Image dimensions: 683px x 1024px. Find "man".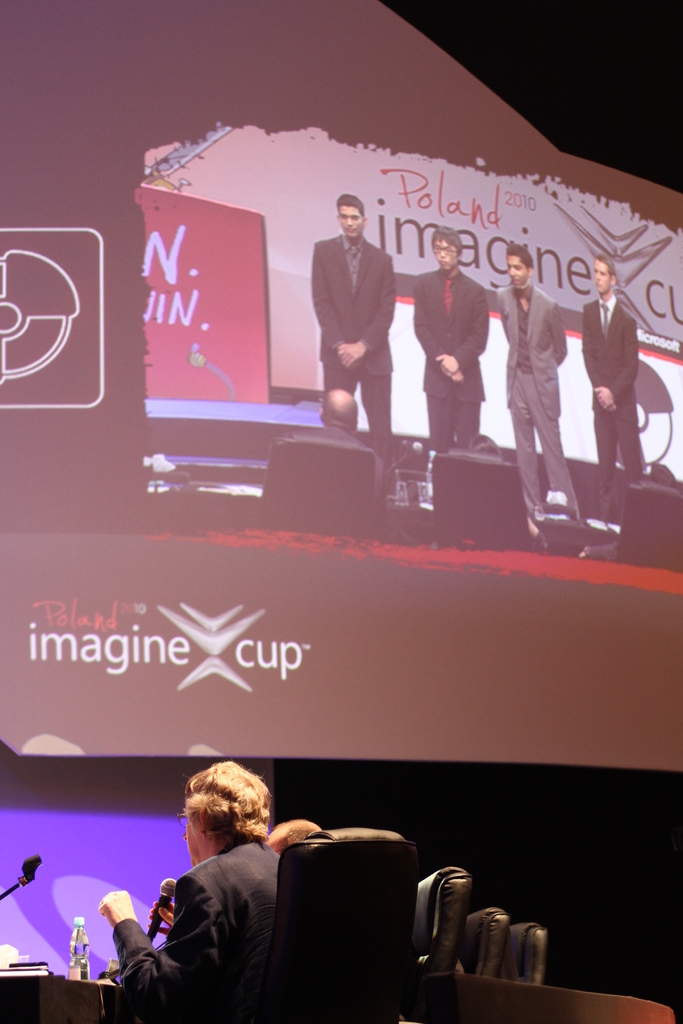
region(97, 764, 281, 1020).
